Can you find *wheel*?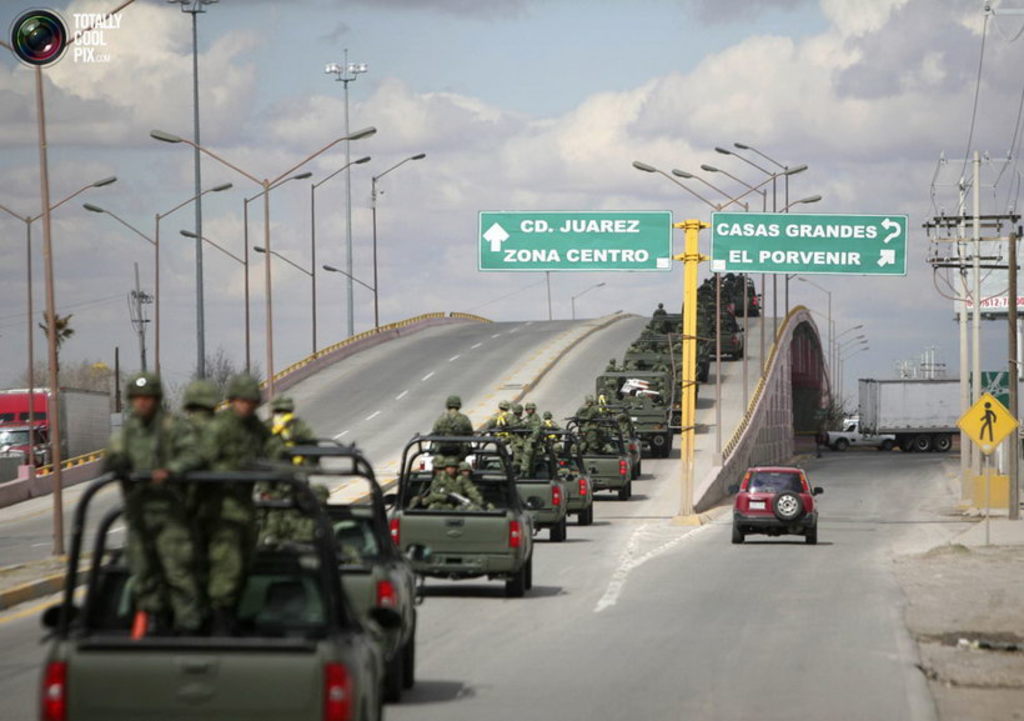
Yes, bounding box: rect(800, 525, 818, 545).
